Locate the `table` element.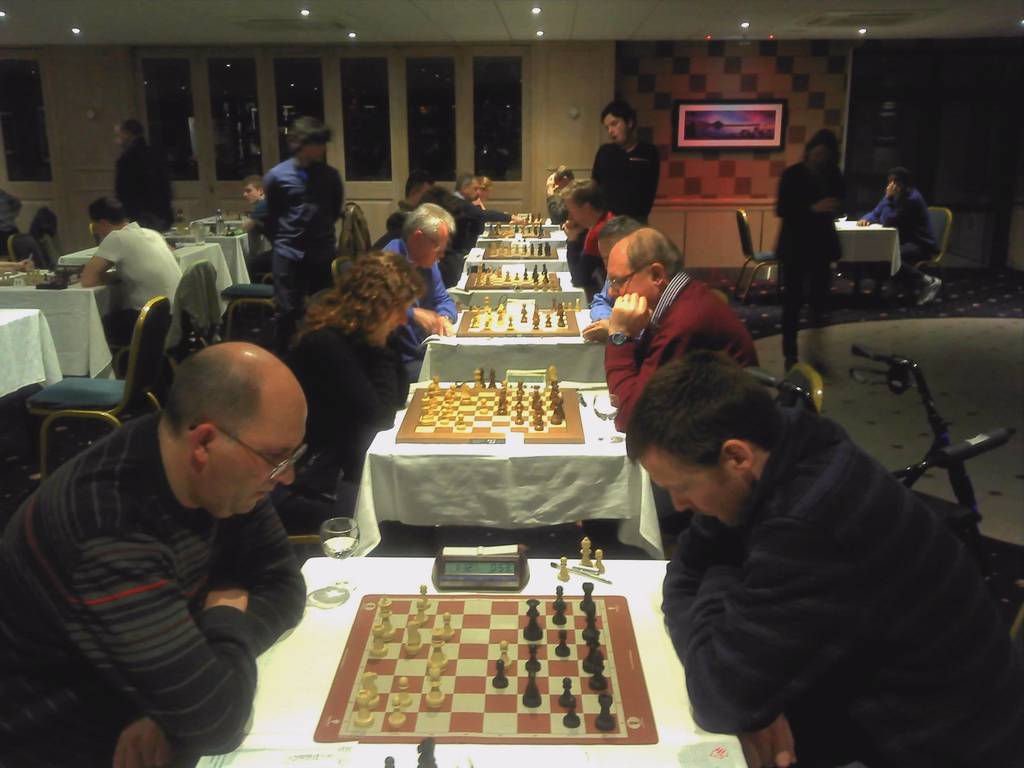
Element bbox: Rect(56, 241, 230, 315).
